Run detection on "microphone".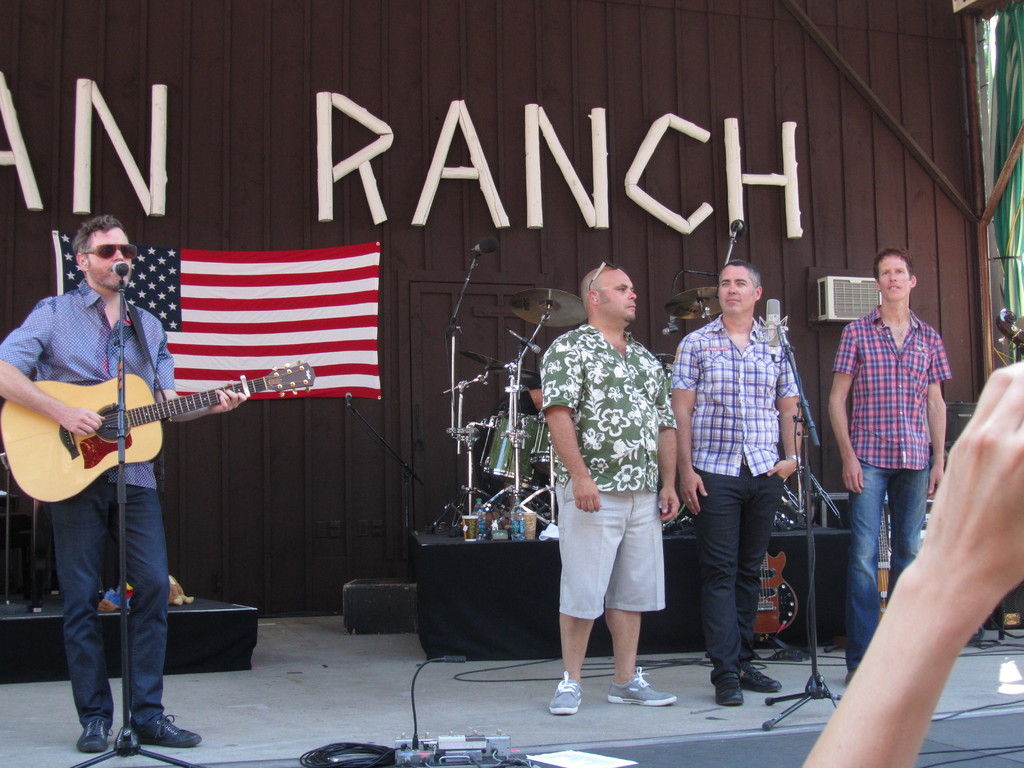
Result: detection(346, 395, 352, 408).
